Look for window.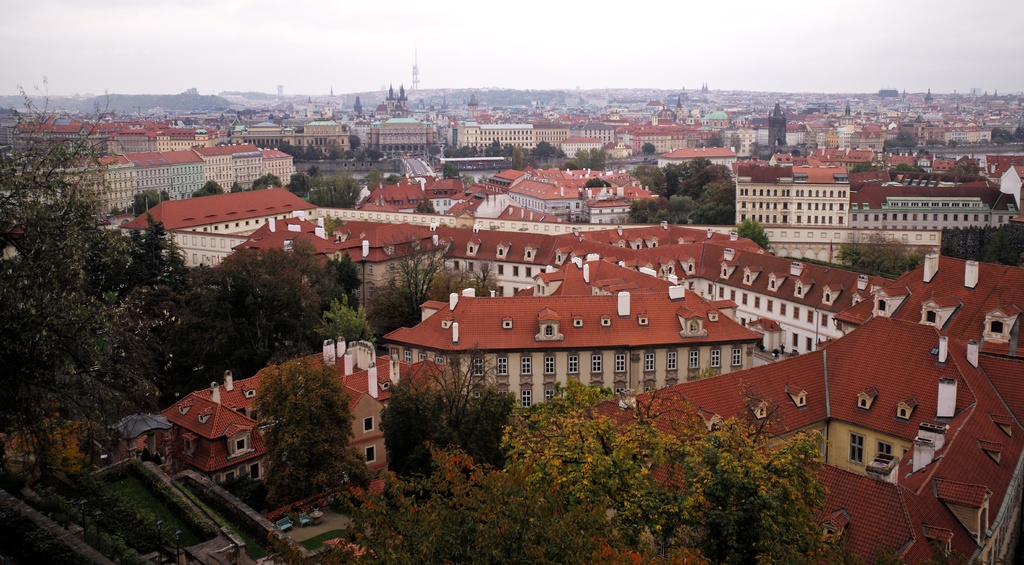
Found: rect(924, 308, 938, 323).
